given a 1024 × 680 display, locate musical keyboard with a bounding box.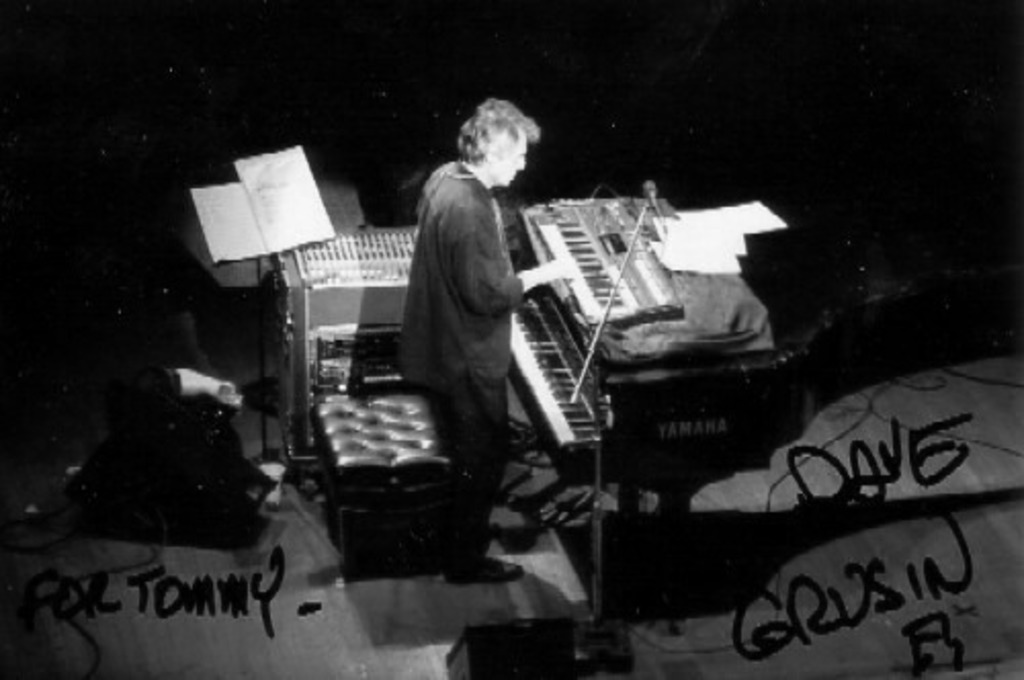
Located: [508,297,600,449].
